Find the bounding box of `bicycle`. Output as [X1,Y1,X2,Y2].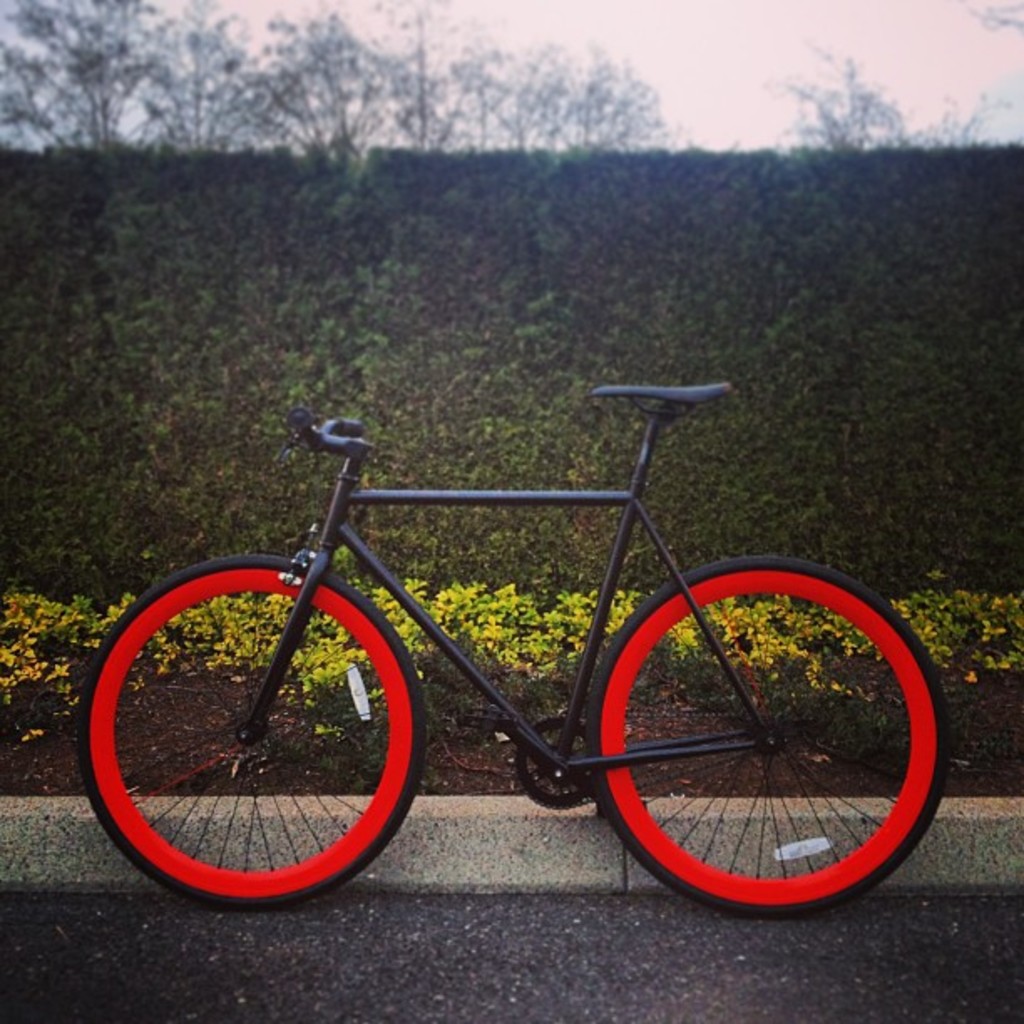
[74,286,945,947].
